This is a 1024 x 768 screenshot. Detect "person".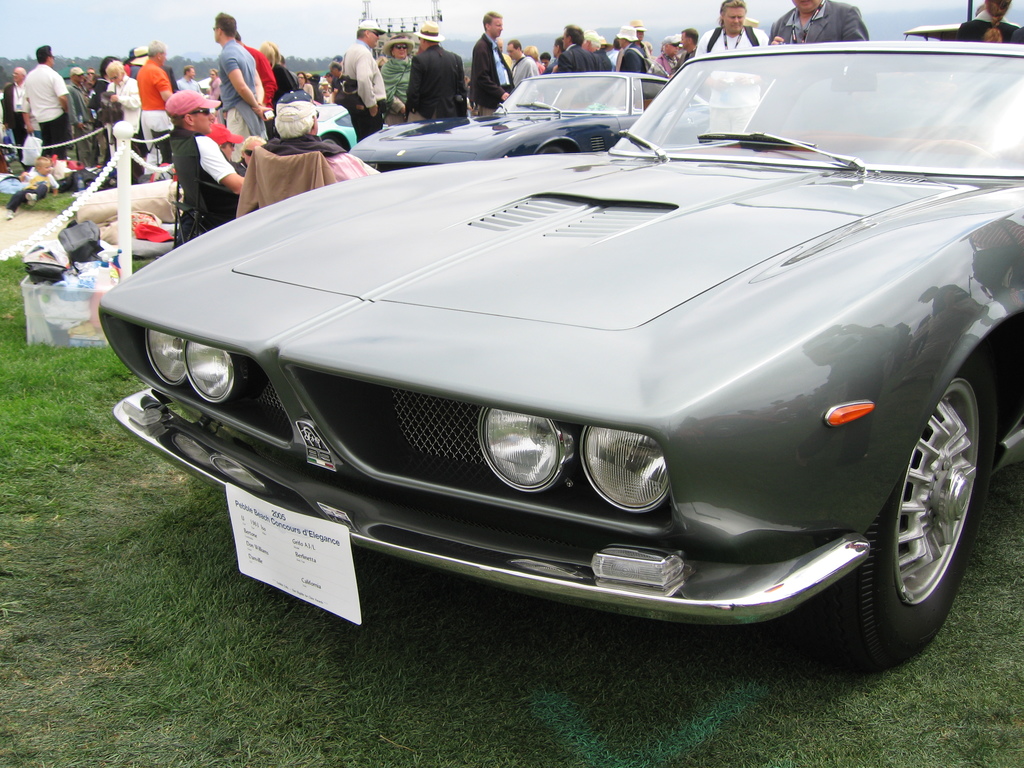
(left=340, top=20, right=385, bottom=133).
